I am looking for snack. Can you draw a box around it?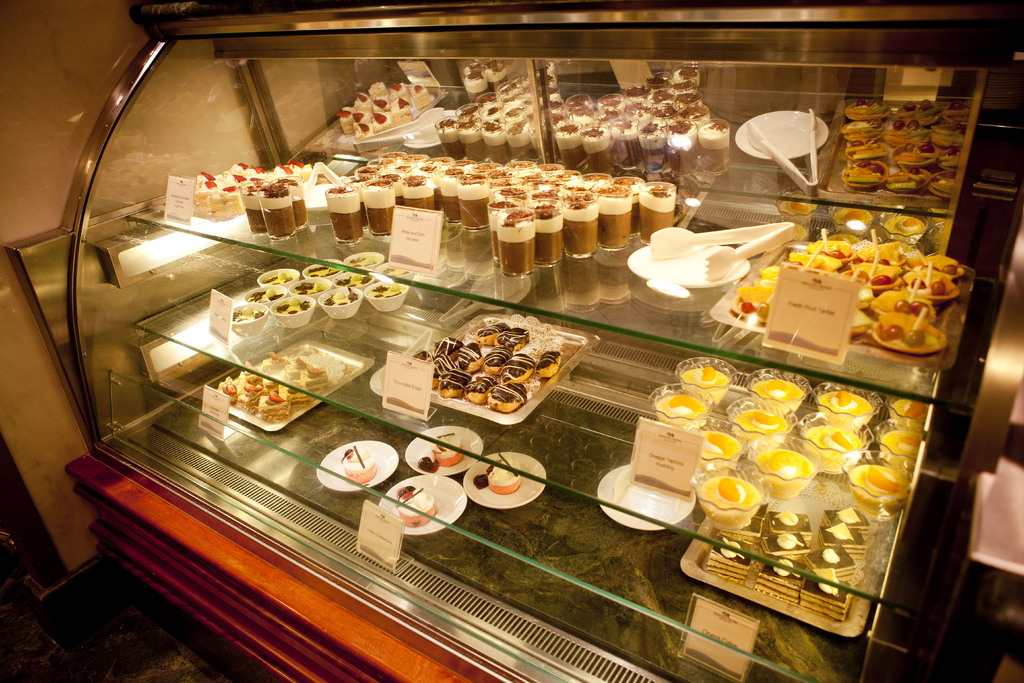
Sure, the bounding box is pyautogui.locateOnScreen(826, 247, 963, 360).
